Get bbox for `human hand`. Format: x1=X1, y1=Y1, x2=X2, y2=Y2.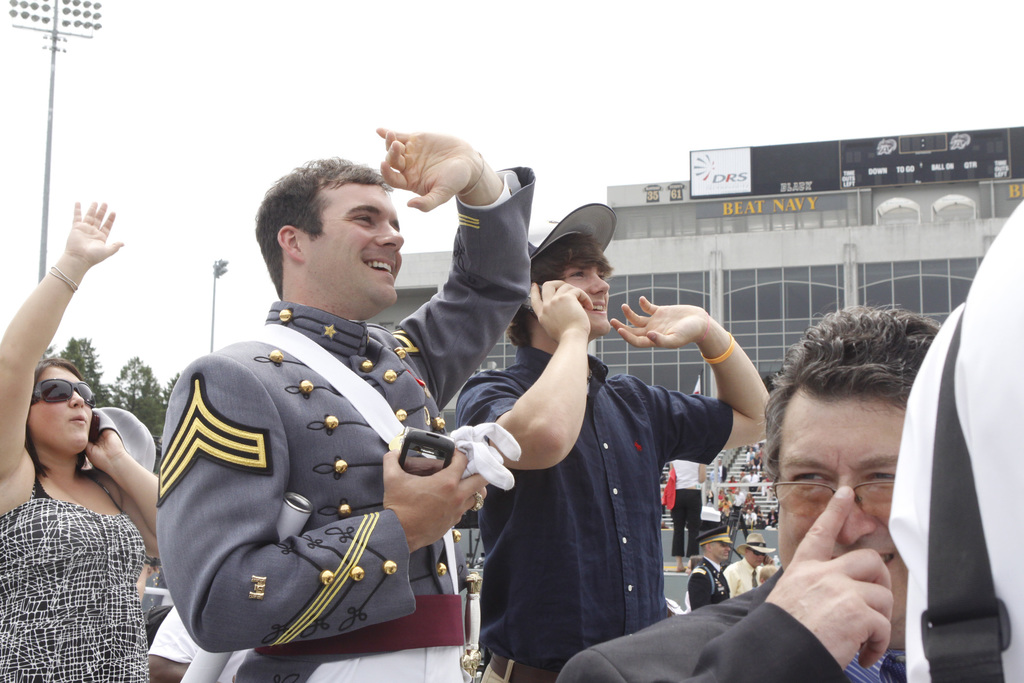
x1=84, y1=425, x2=124, y2=474.
